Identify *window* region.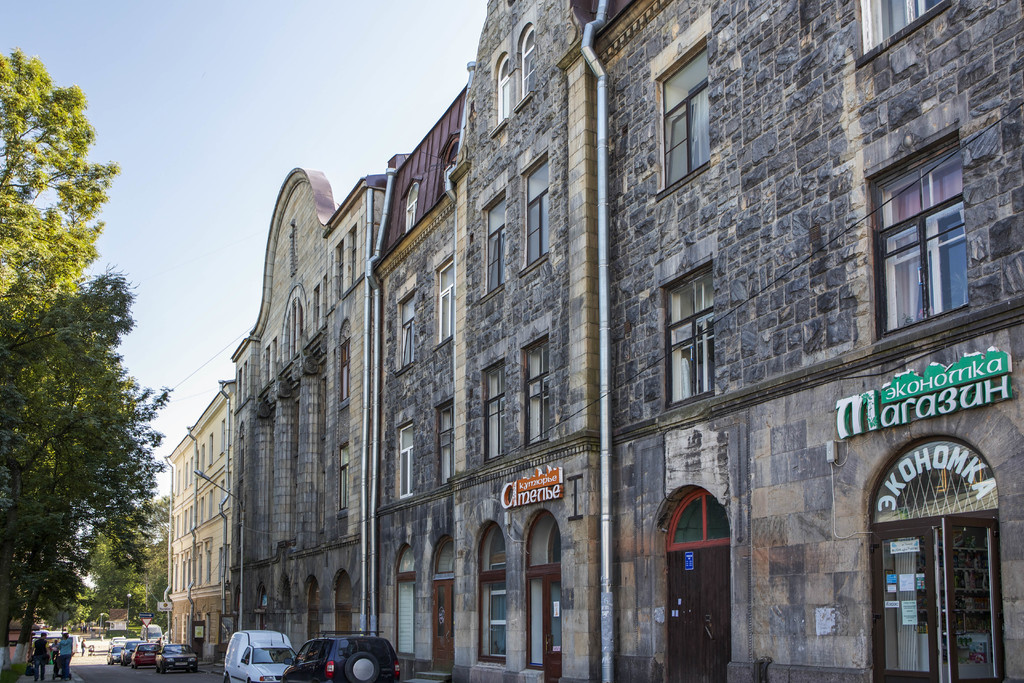
Region: bbox=[867, 101, 990, 354].
